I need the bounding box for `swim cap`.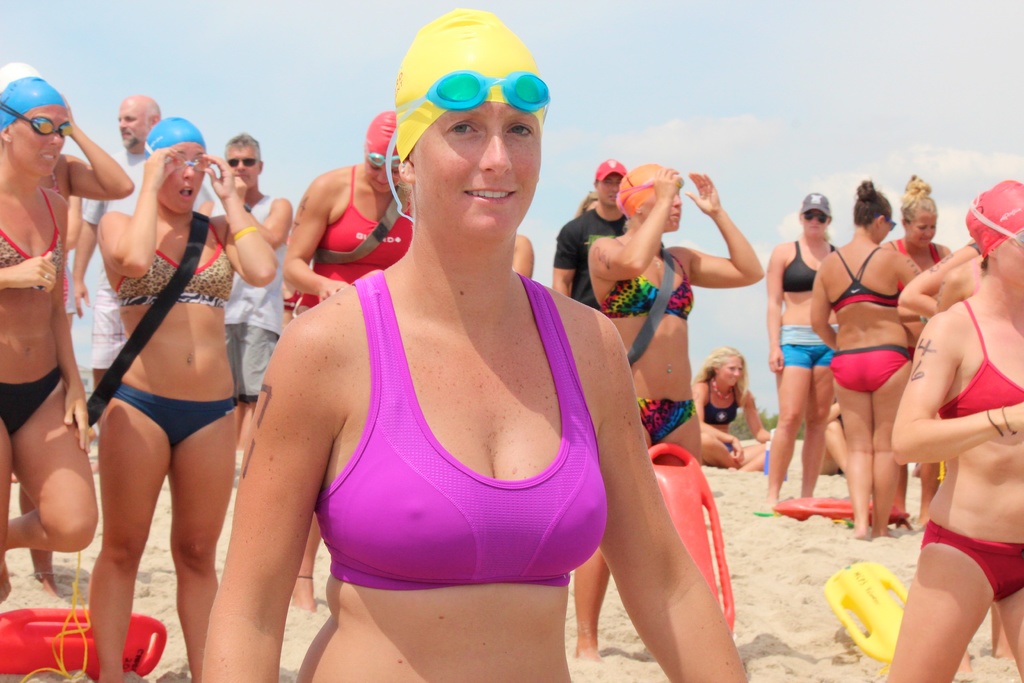
Here it is: detection(399, 4, 551, 158).
